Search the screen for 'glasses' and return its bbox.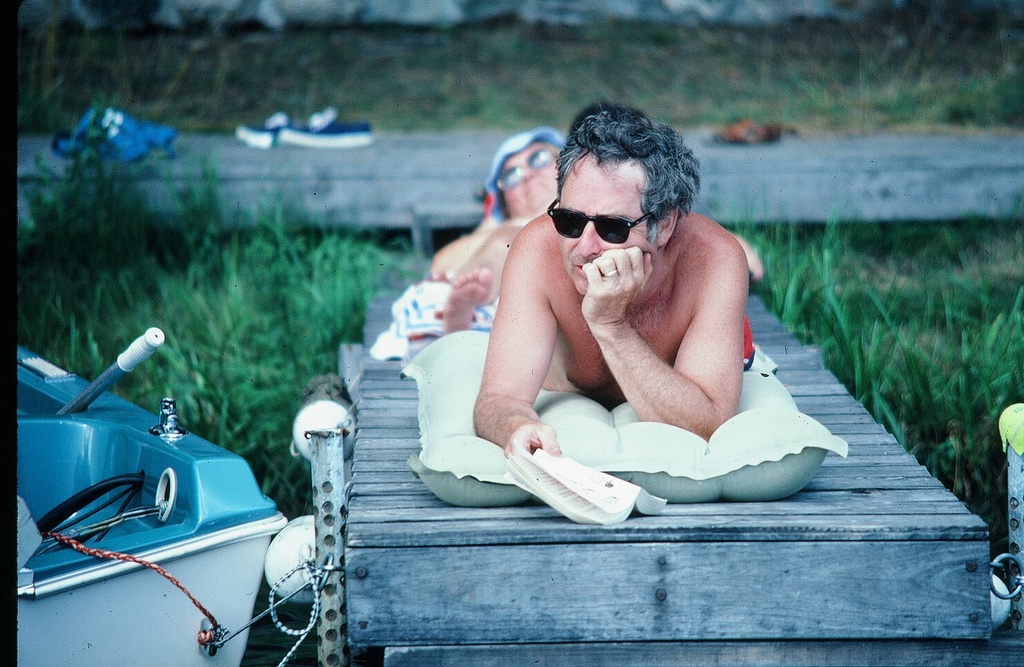
Found: 488:144:555:195.
